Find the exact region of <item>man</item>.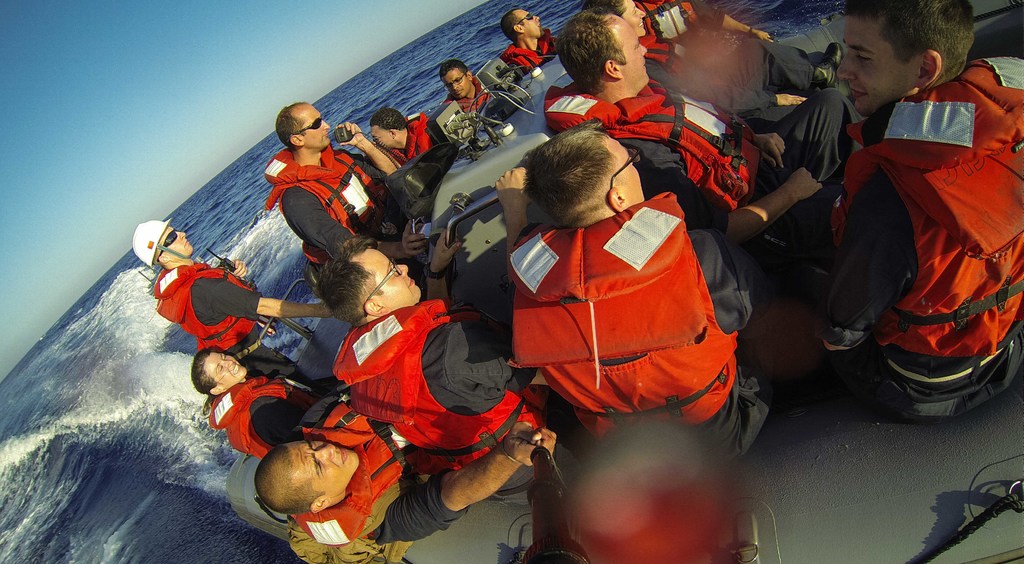
Exact region: (left=133, top=218, right=339, bottom=373).
